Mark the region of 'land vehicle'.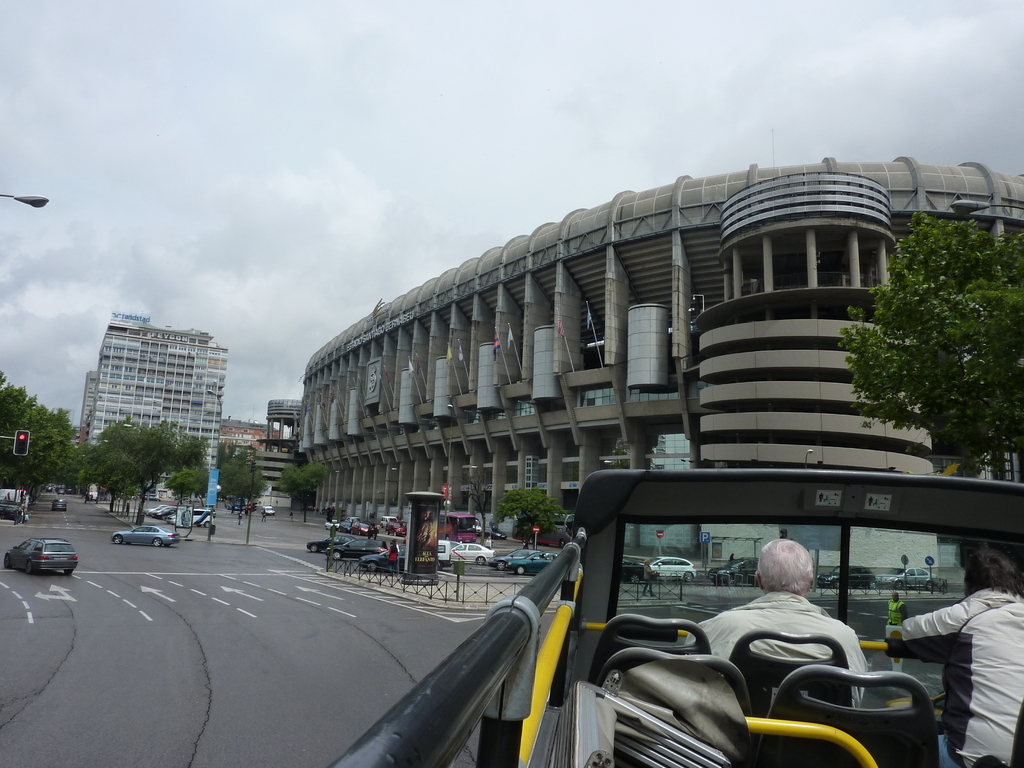
Region: x1=359 y1=543 x2=406 y2=575.
